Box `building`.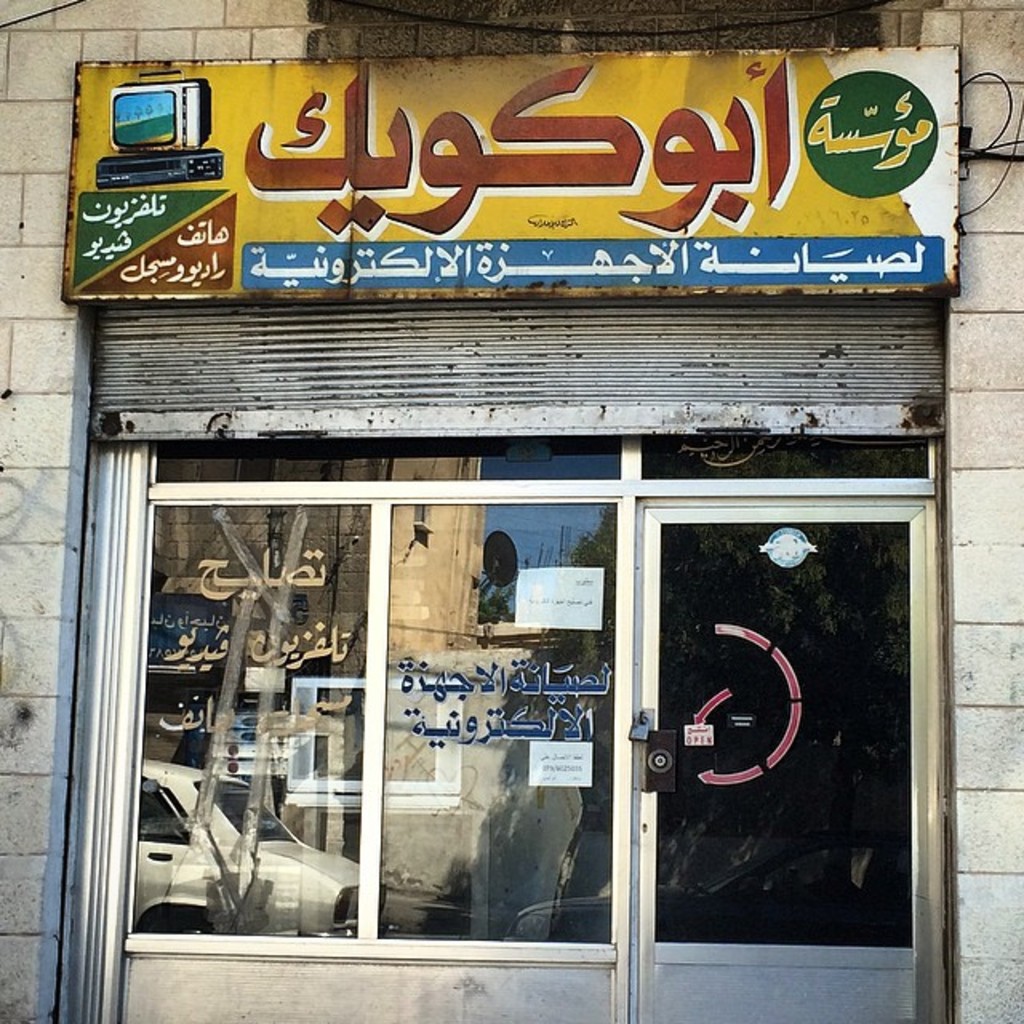
x1=0 y1=0 x2=1022 y2=1022.
